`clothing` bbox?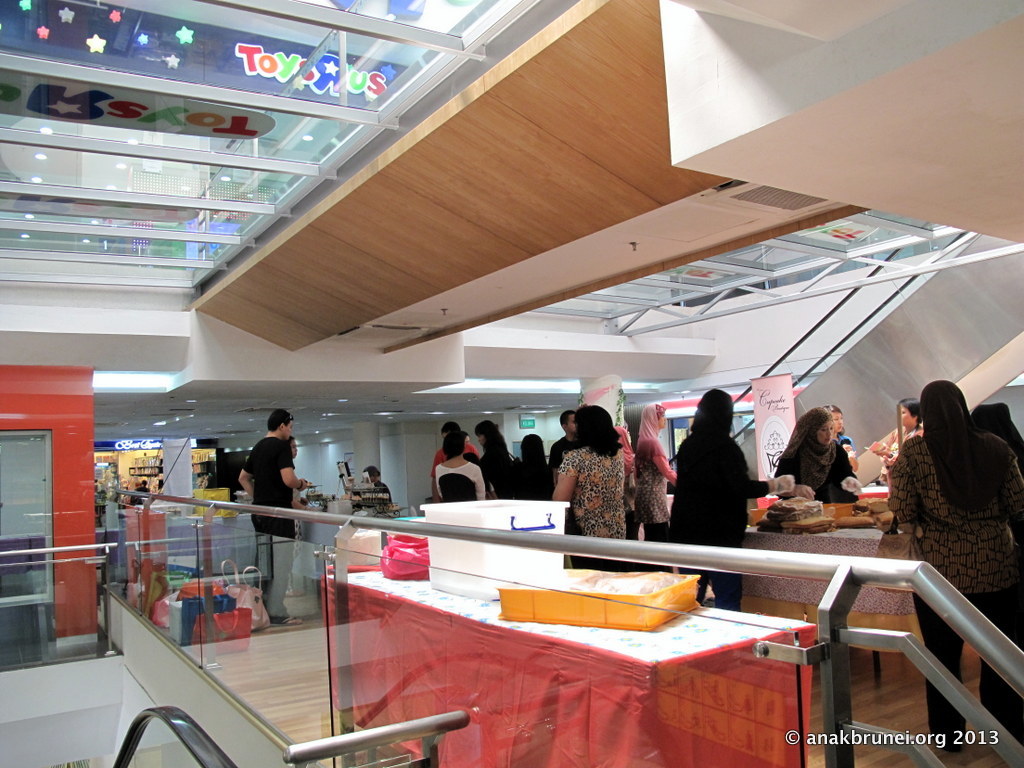
(x1=229, y1=469, x2=249, y2=497)
